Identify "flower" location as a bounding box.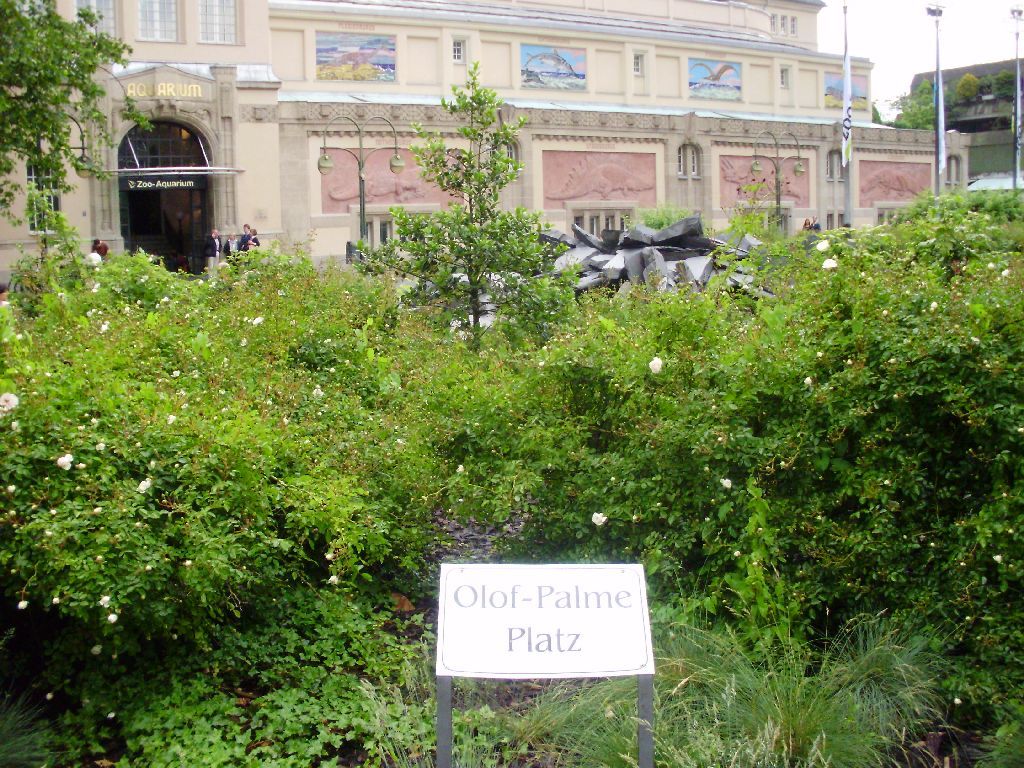
rect(95, 319, 106, 333).
